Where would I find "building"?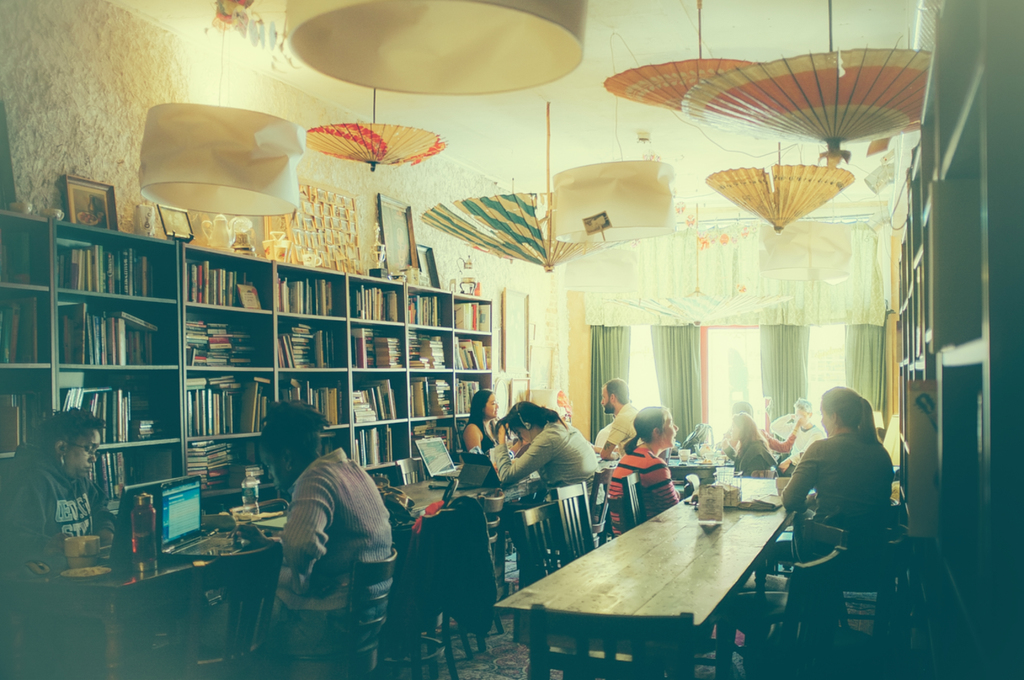
At [left=0, top=5, right=1023, bottom=675].
